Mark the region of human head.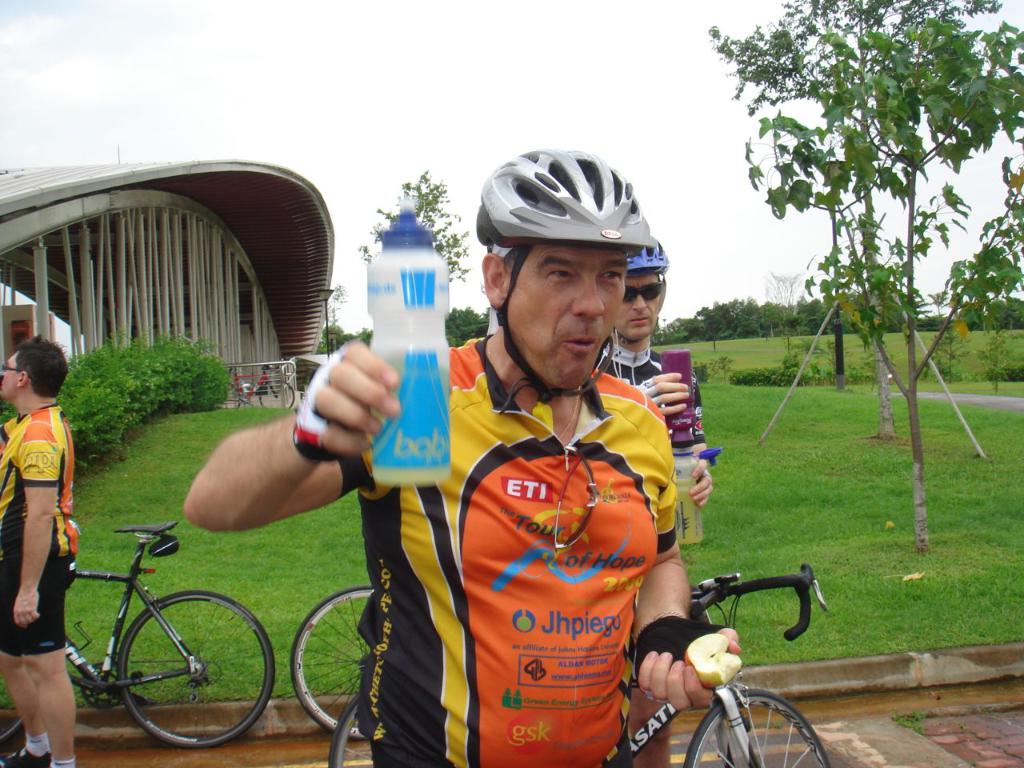
Region: 477,141,651,397.
